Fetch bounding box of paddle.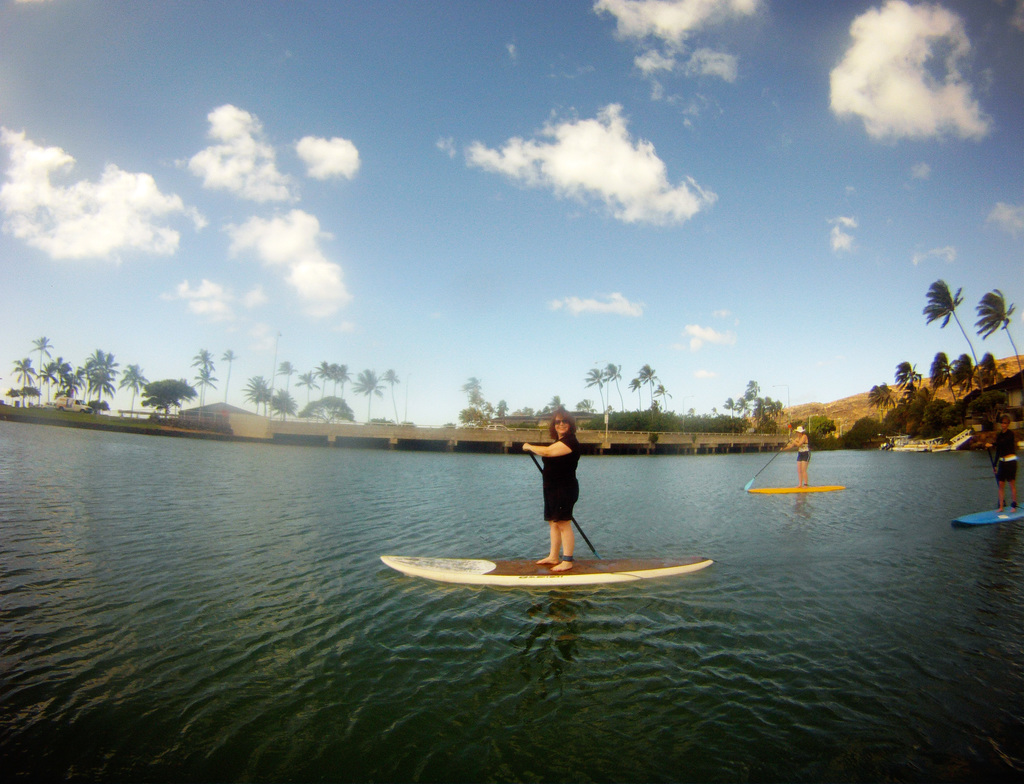
Bbox: 528:452:611:559.
